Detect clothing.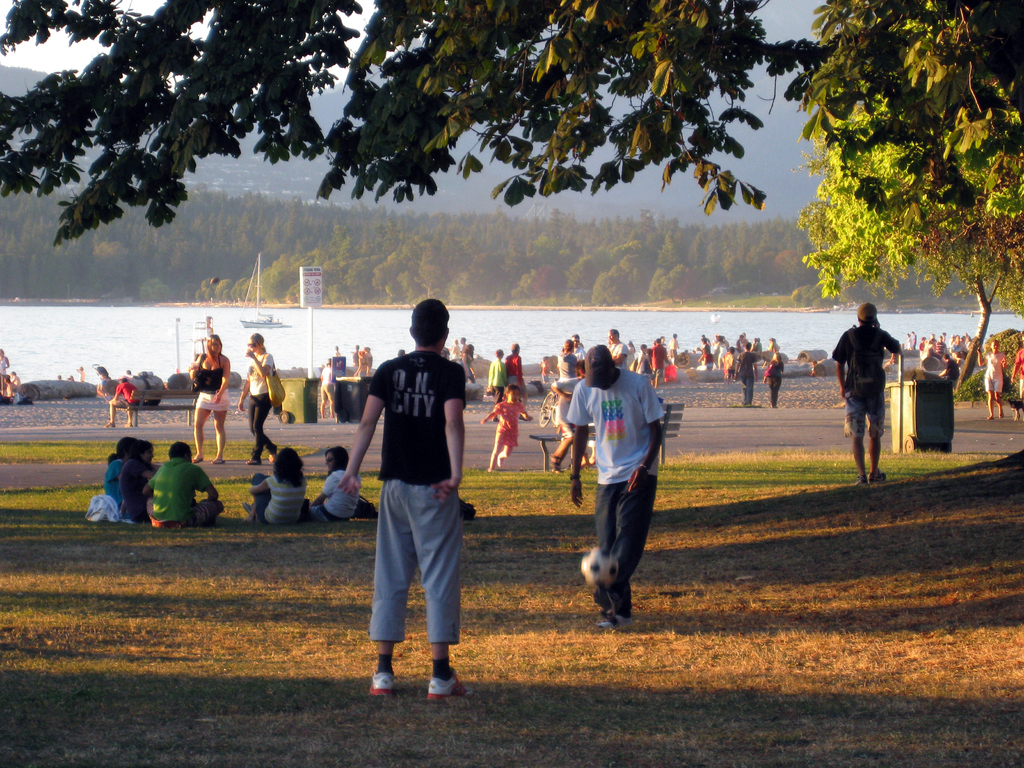
Detected at crop(671, 339, 678, 361).
